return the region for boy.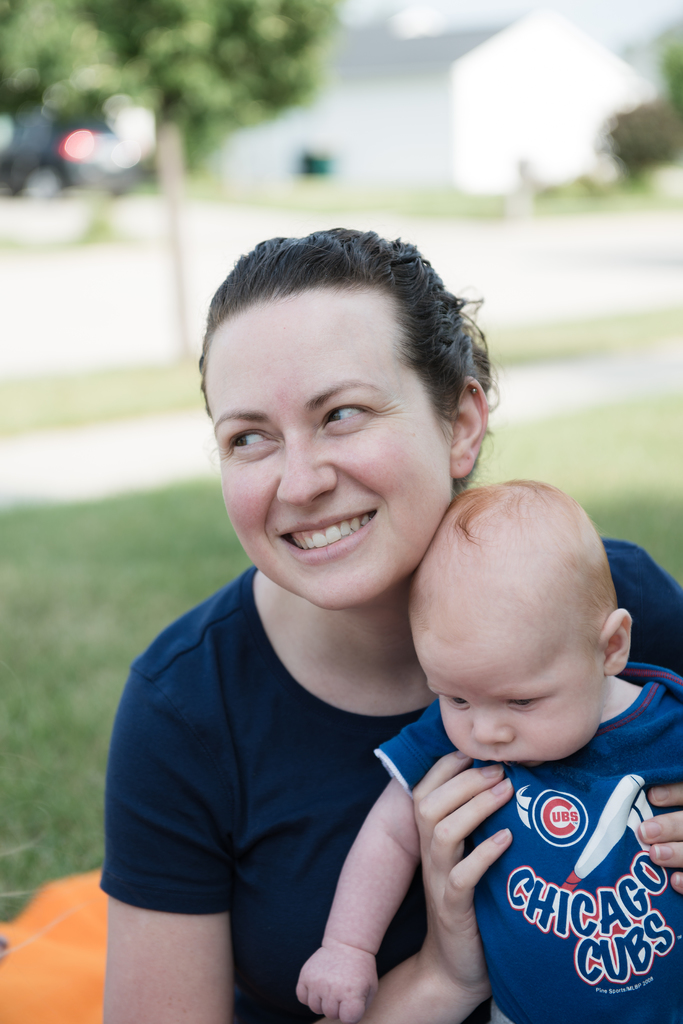
box(367, 476, 682, 1021).
